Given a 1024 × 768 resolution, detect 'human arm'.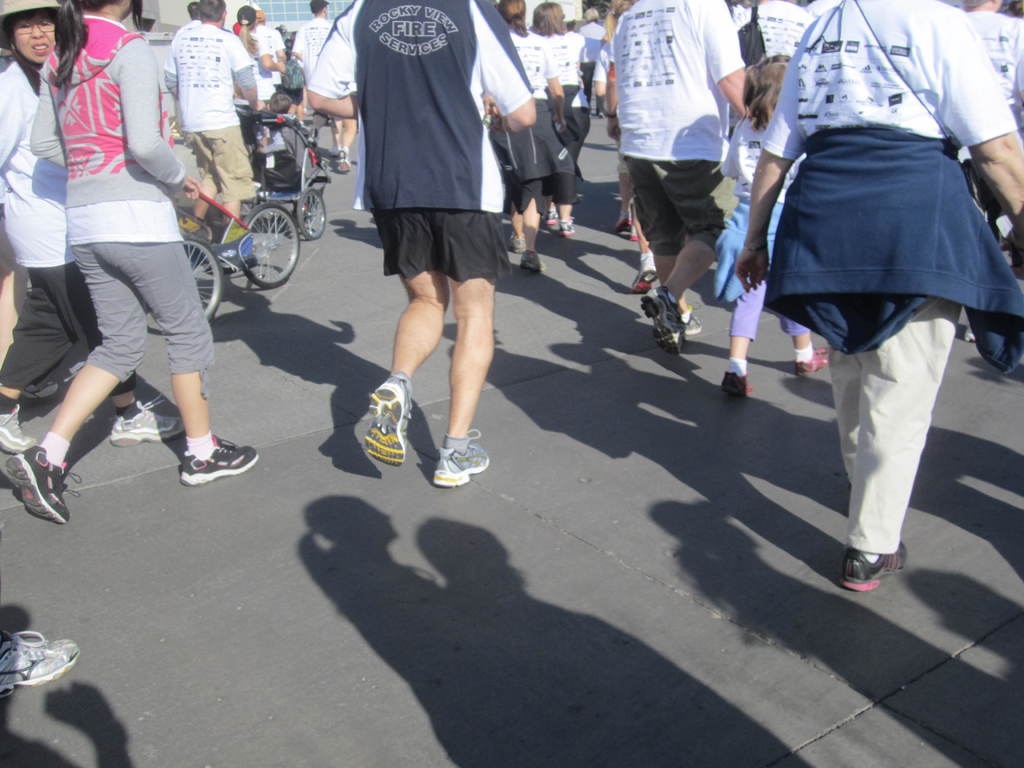
(120,42,198,189).
